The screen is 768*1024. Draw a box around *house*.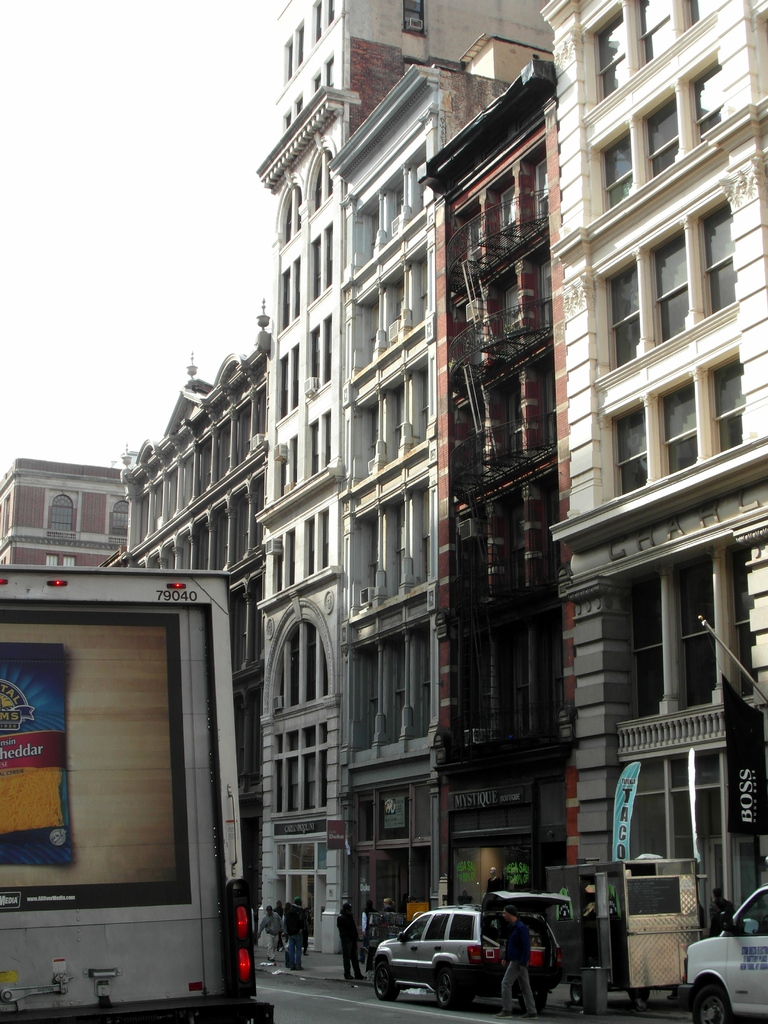
(0,455,137,564).
